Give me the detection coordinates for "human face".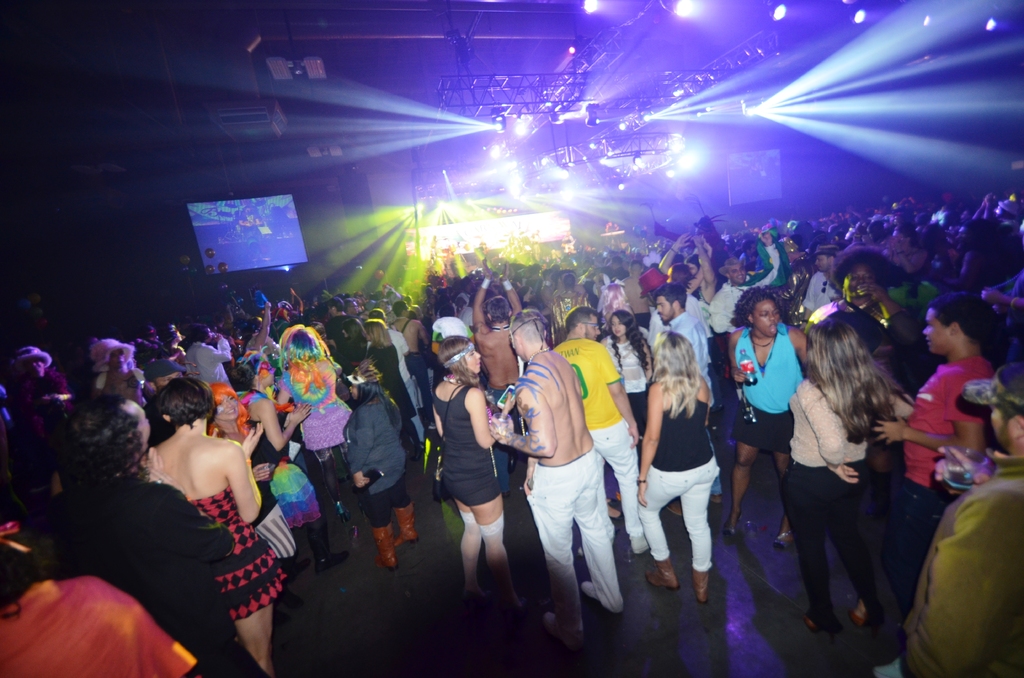
[608,312,625,338].
